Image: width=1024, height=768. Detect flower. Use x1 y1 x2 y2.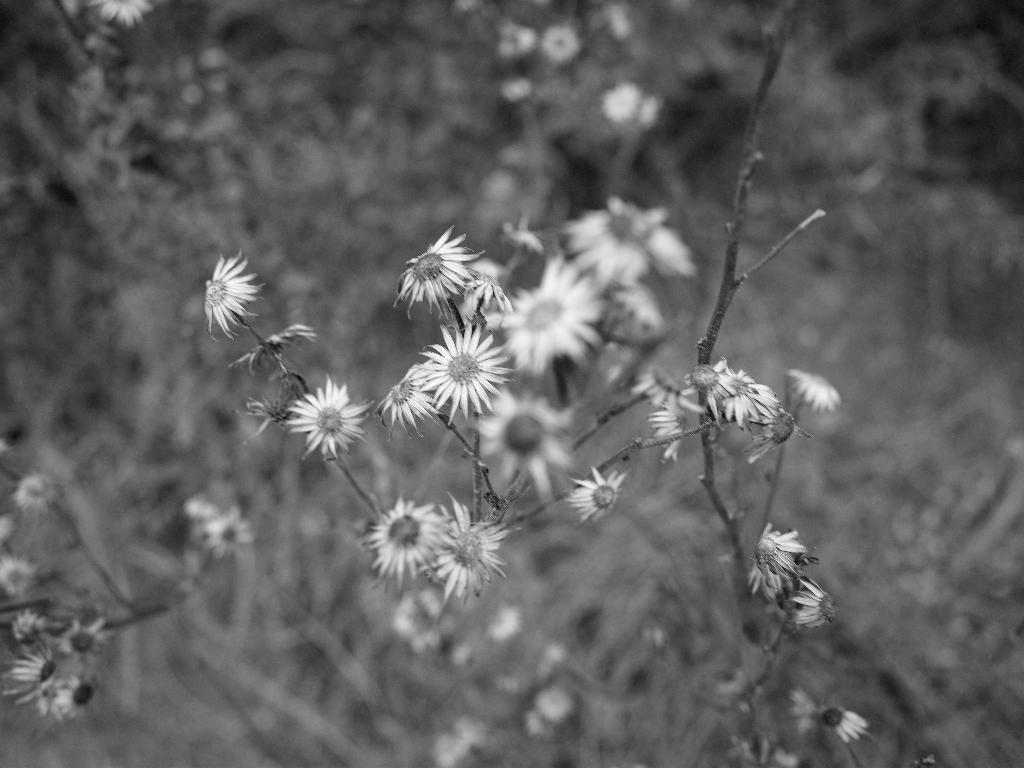
216 514 253 556.
